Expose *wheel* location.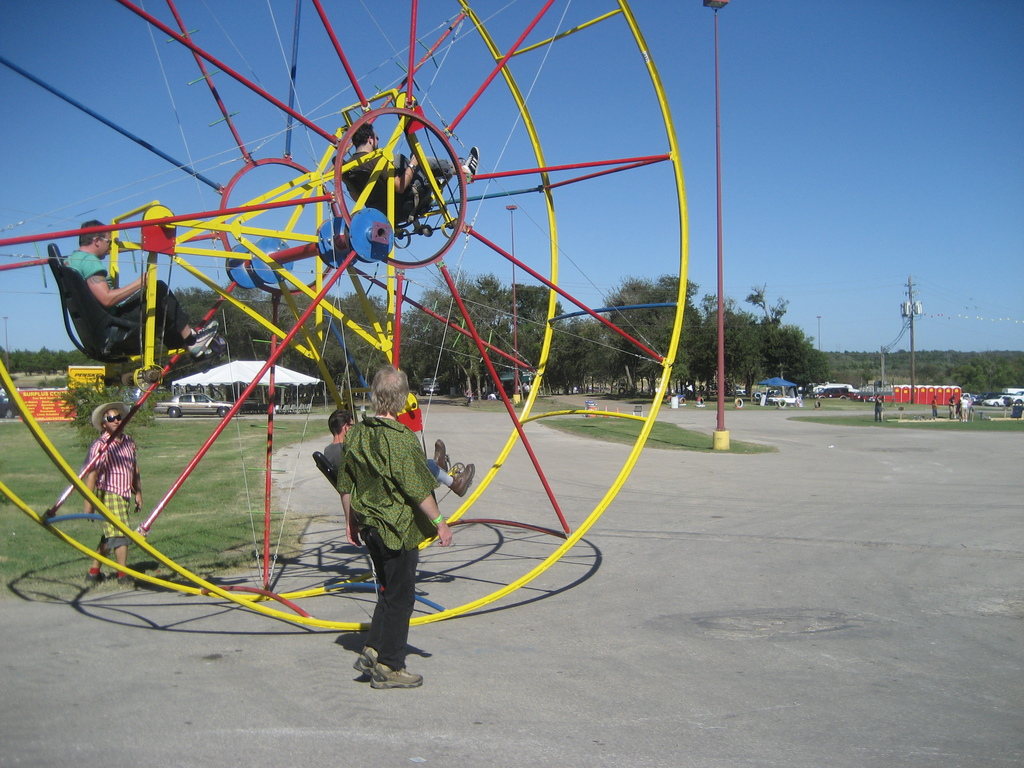
Exposed at pyautogui.locateOnScreen(812, 399, 822, 407).
